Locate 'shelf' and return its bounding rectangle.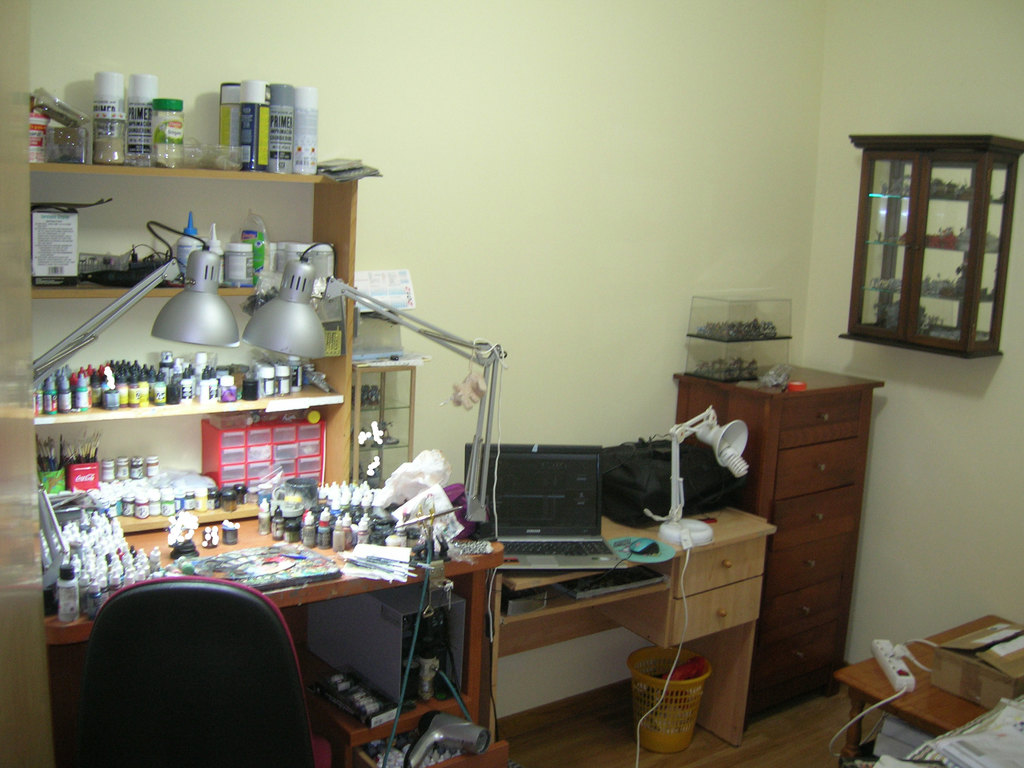
detection(25, 166, 360, 298).
